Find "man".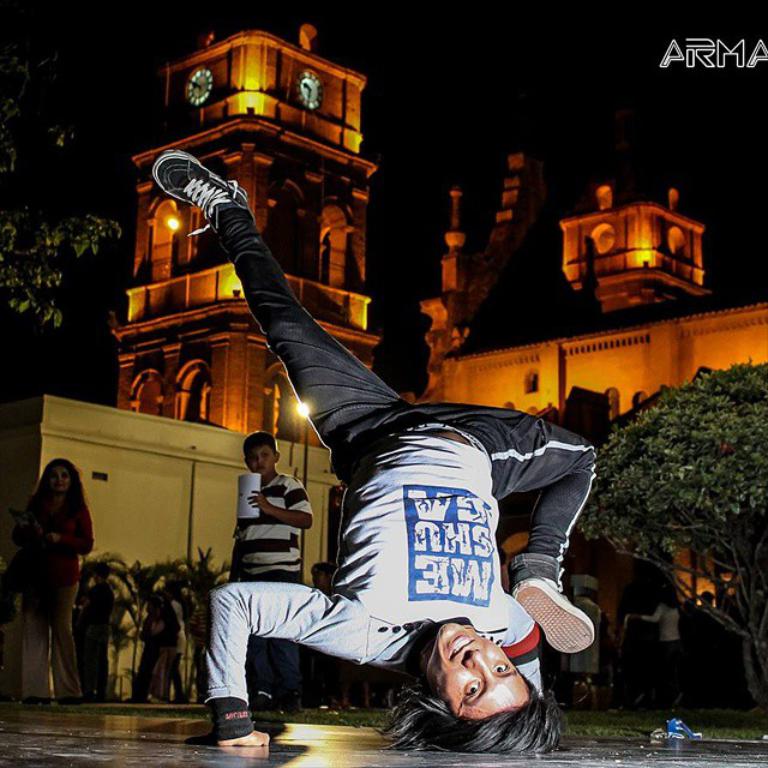
145:149:601:757.
